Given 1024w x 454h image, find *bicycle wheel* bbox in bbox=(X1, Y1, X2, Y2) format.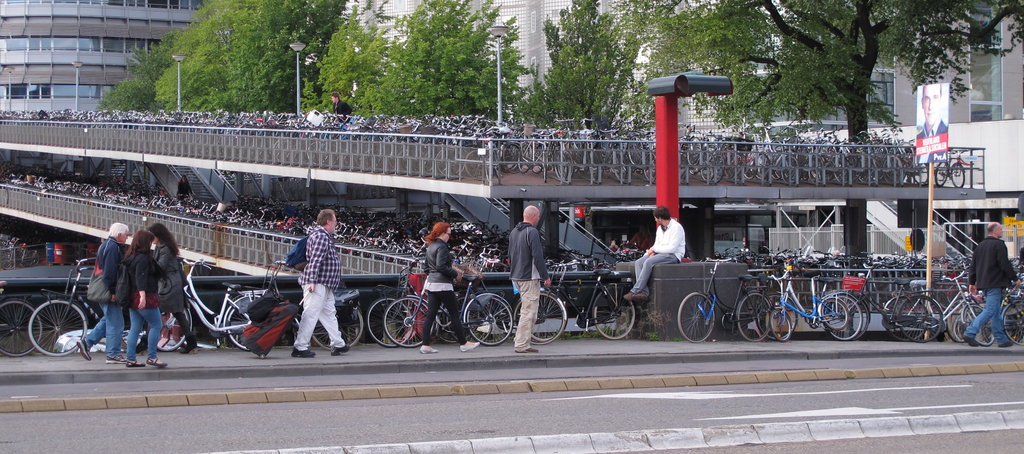
bbox=(588, 285, 638, 344).
